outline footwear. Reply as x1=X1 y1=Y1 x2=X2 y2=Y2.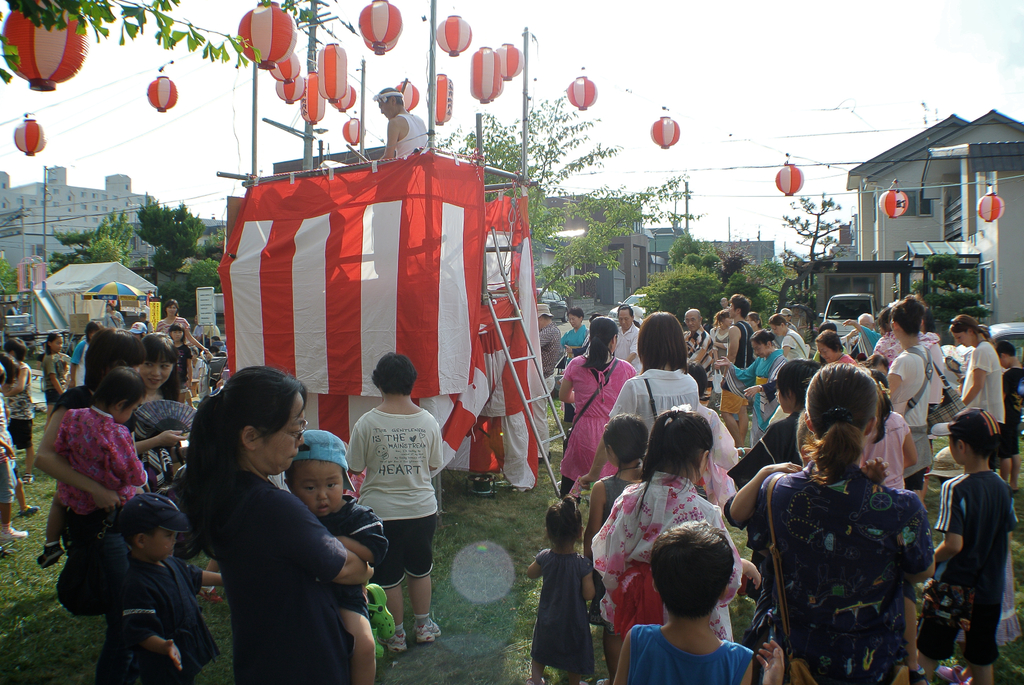
x1=201 y1=586 x2=226 y2=607.
